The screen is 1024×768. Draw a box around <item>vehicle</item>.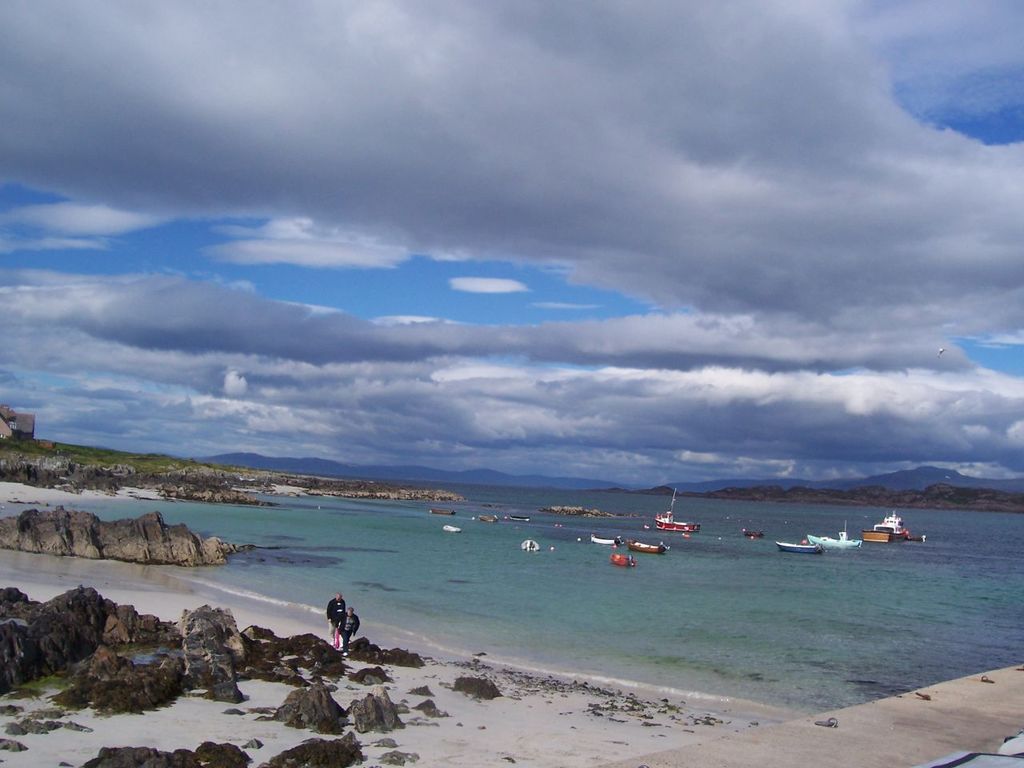
[left=631, top=537, right=666, bottom=555].
